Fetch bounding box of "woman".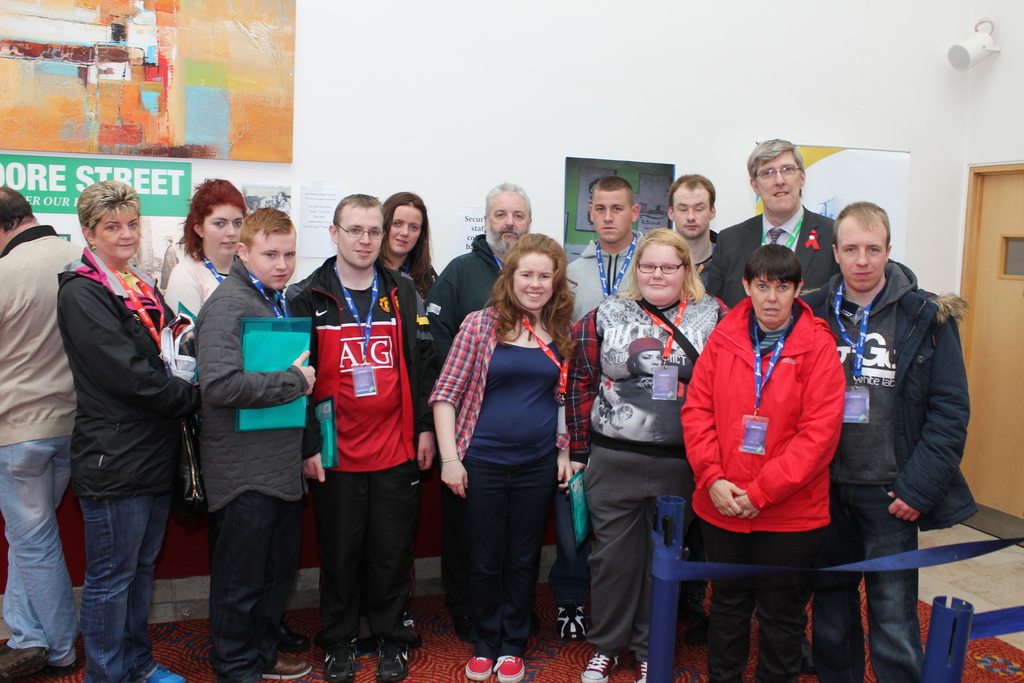
Bbox: <box>681,252,842,682</box>.
